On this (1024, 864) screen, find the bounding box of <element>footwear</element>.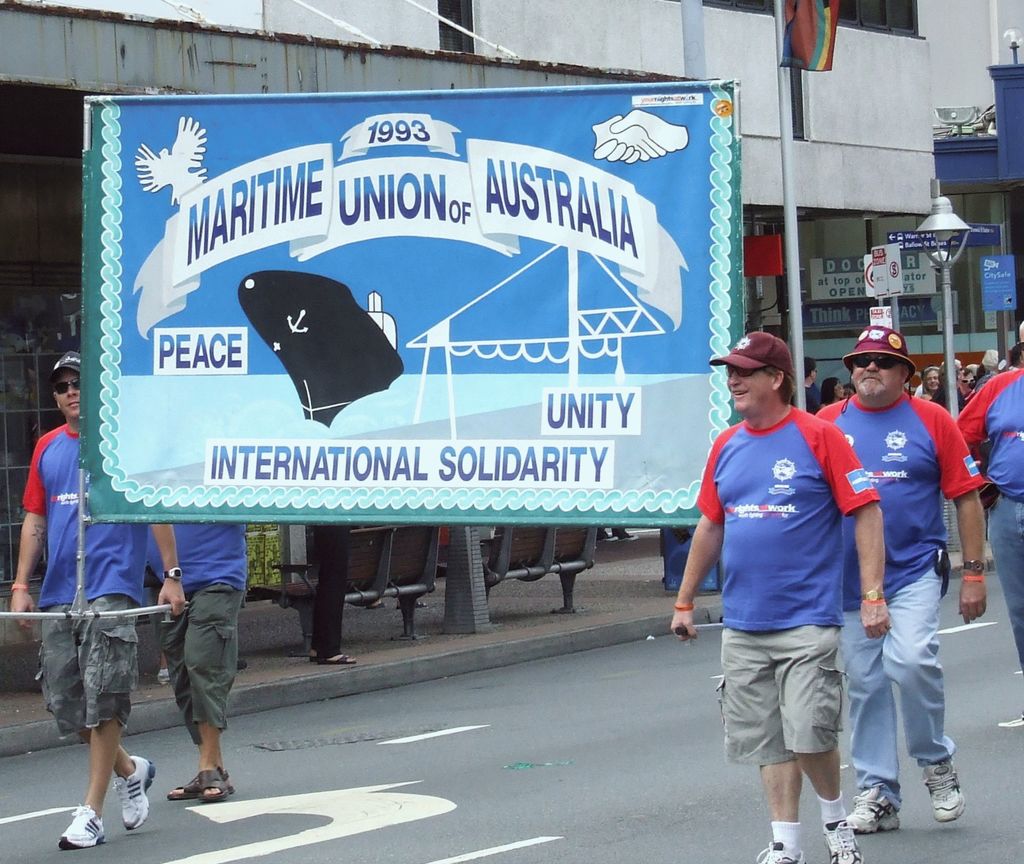
Bounding box: (left=199, top=771, right=227, bottom=806).
